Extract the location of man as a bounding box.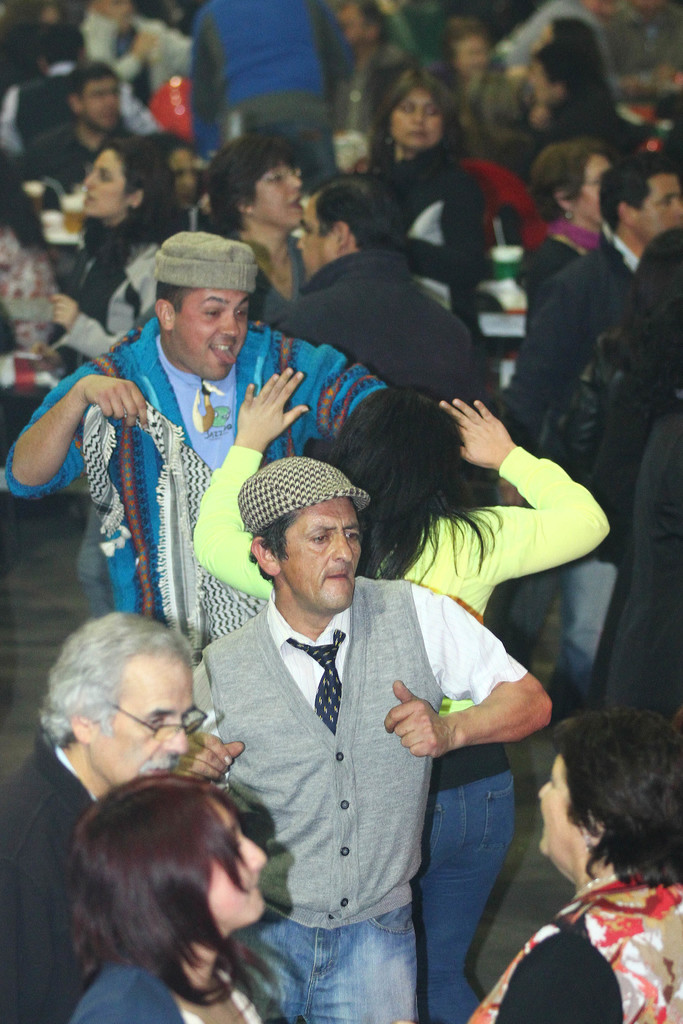
bbox(5, 230, 404, 668).
